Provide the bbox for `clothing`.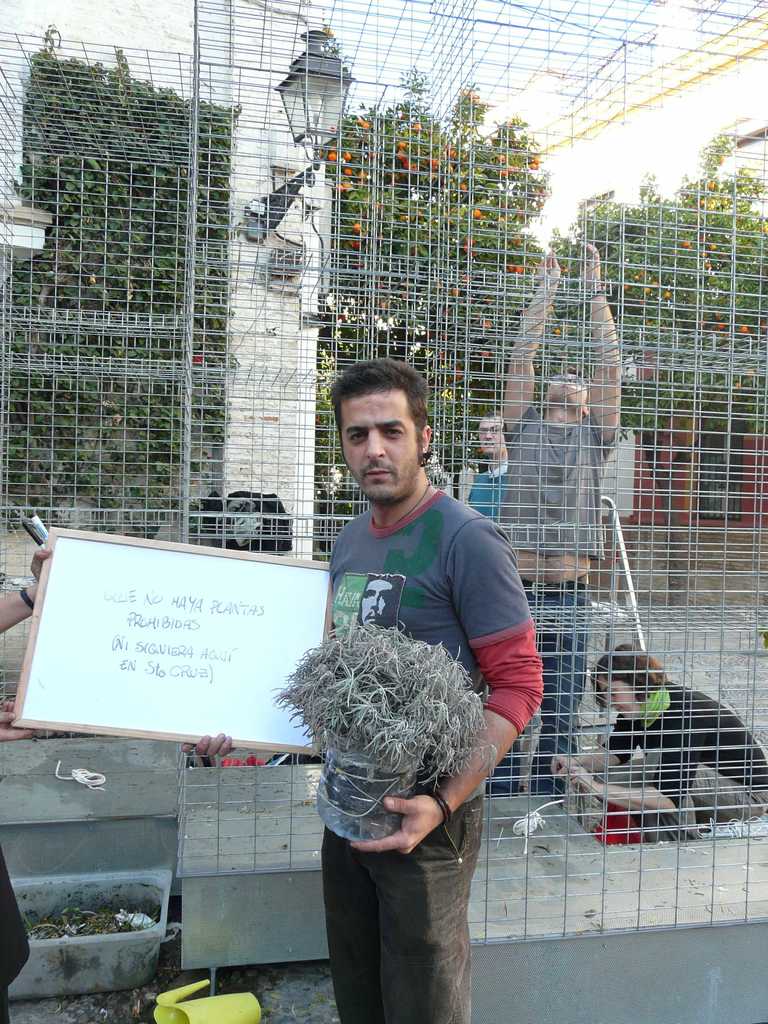
bbox=[312, 472, 527, 1023].
